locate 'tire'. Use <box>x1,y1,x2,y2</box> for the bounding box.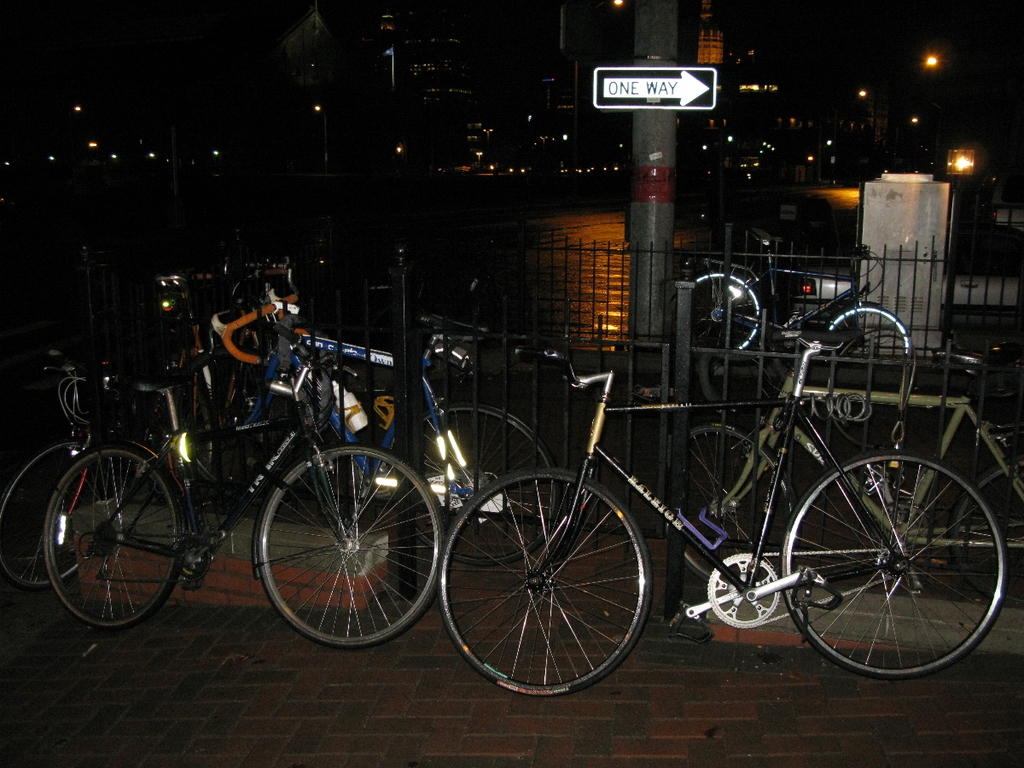
<box>829,305,908,358</box>.
